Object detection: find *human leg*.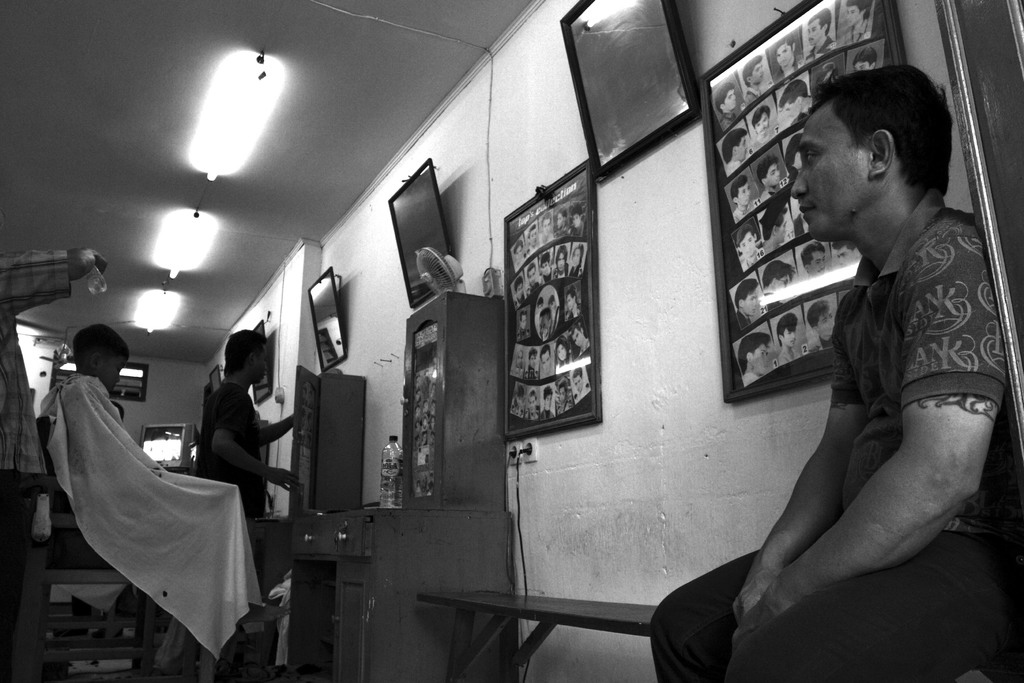
[left=648, top=534, right=819, bottom=682].
